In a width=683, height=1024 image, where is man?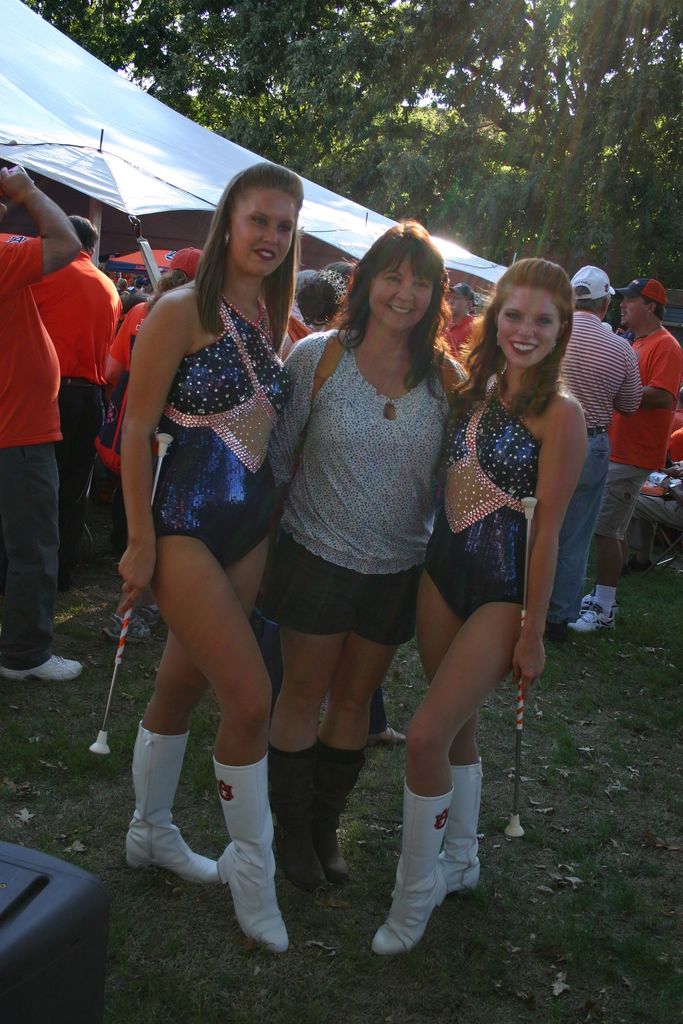
{"x1": 591, "y1": 276, "x2": 682, "y2": 645}.
